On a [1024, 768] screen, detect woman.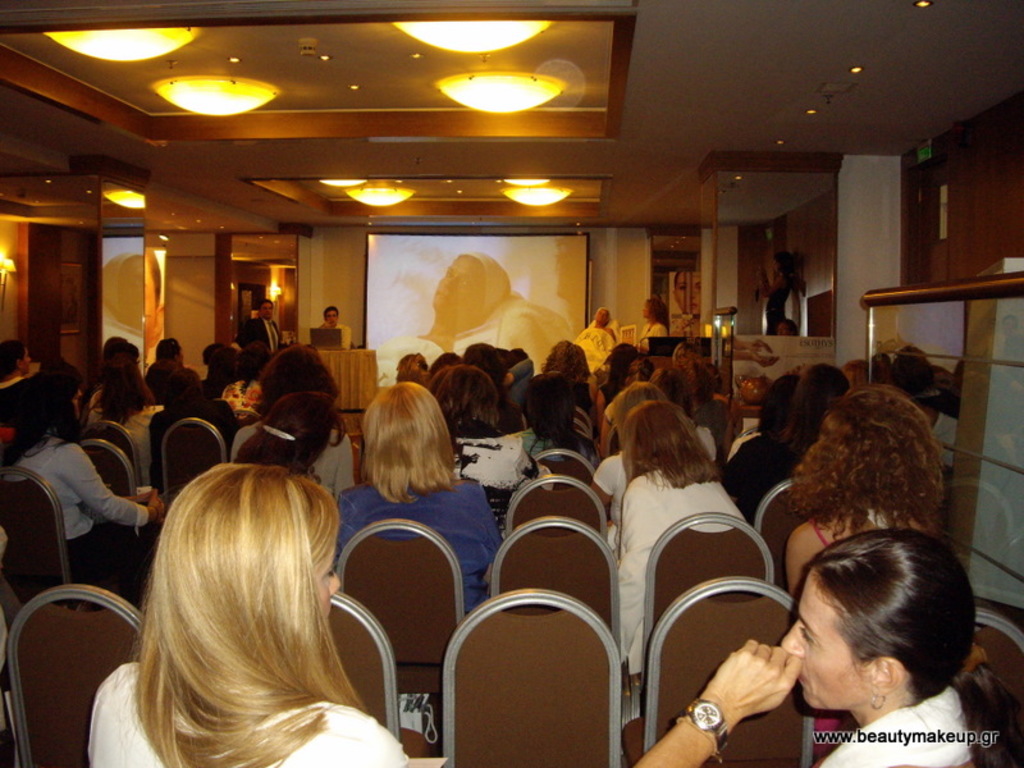
x1=230, y1=344, x2=357, y2=502.
